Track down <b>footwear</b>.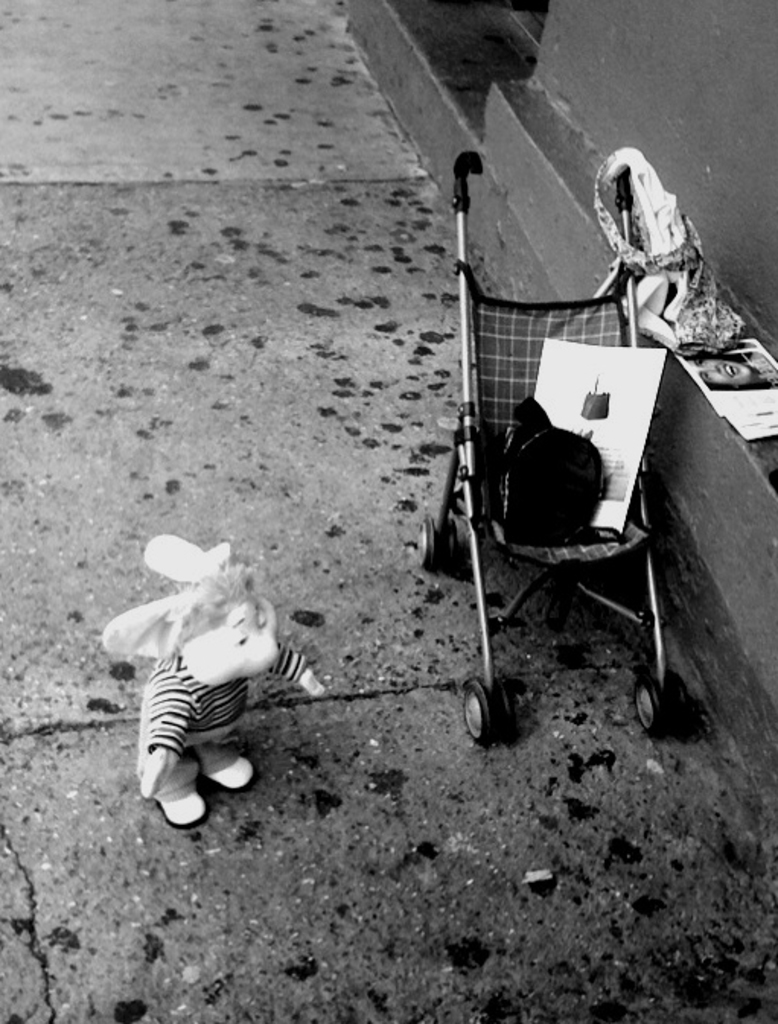
Tracked to <bbox>216, 756, 257, 794</bbox>.
